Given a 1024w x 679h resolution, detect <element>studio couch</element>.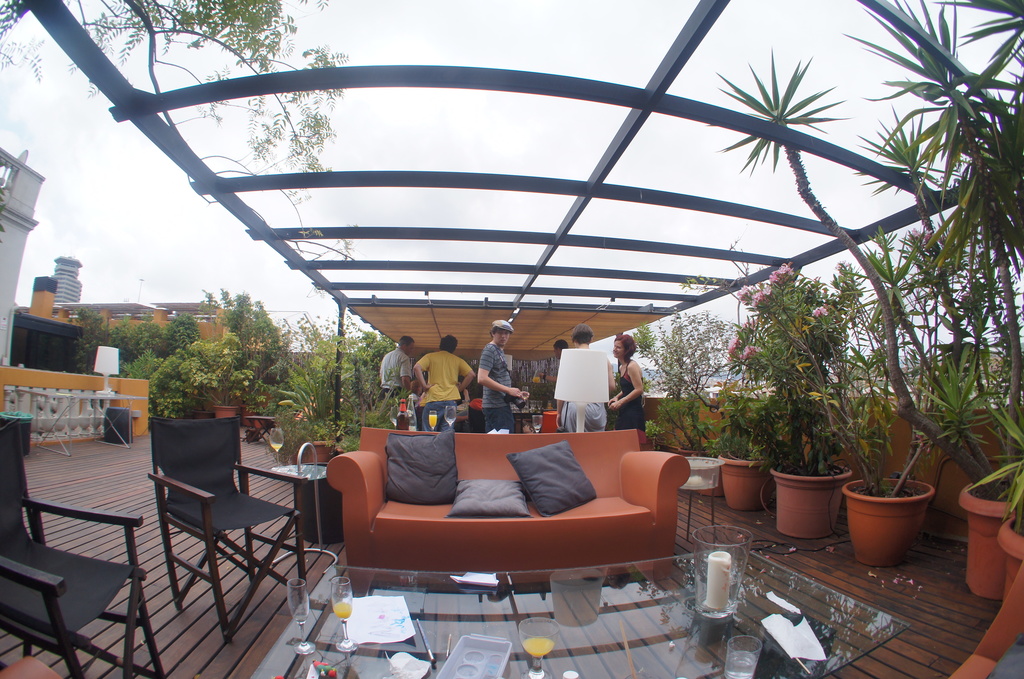
rect(329, 422, 698, 579).
